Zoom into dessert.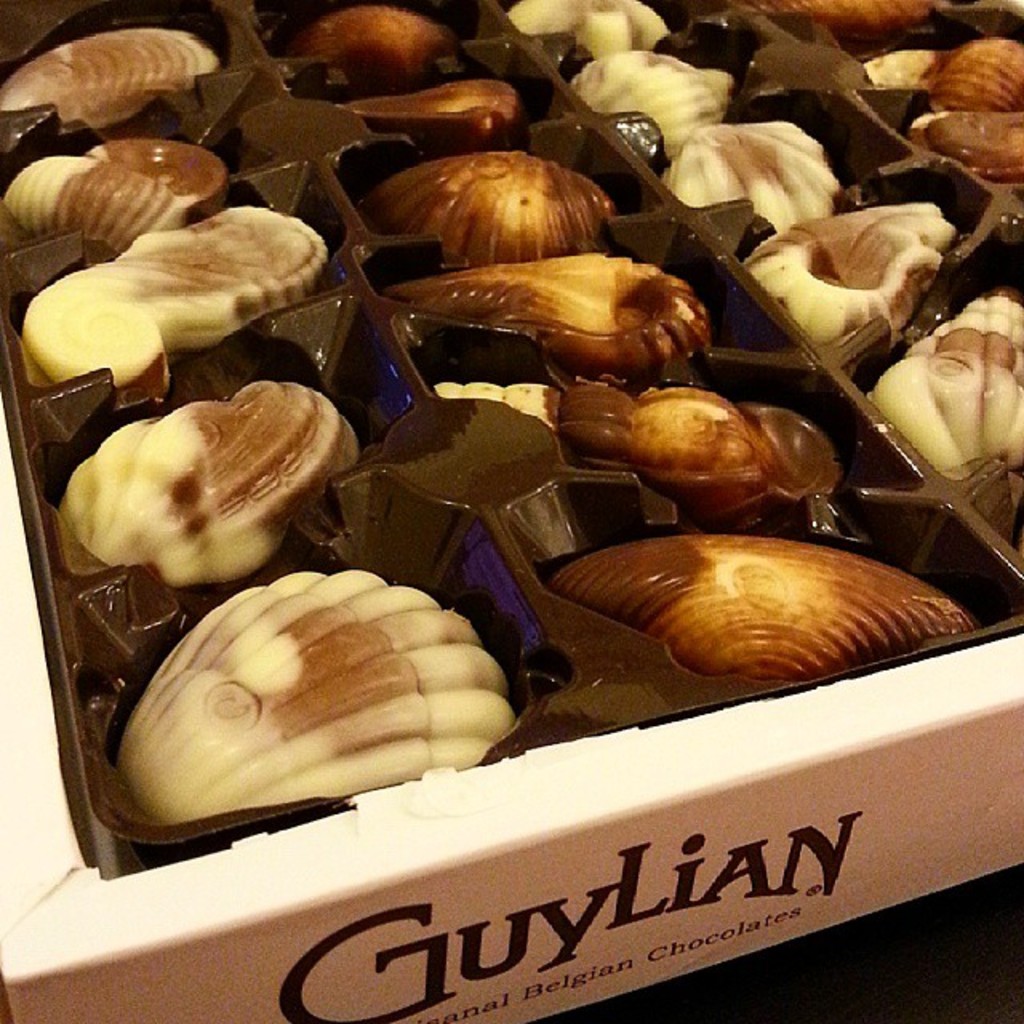
Zoom target: pyautogui.locateOnScreen(112, 597, 520, 867).
